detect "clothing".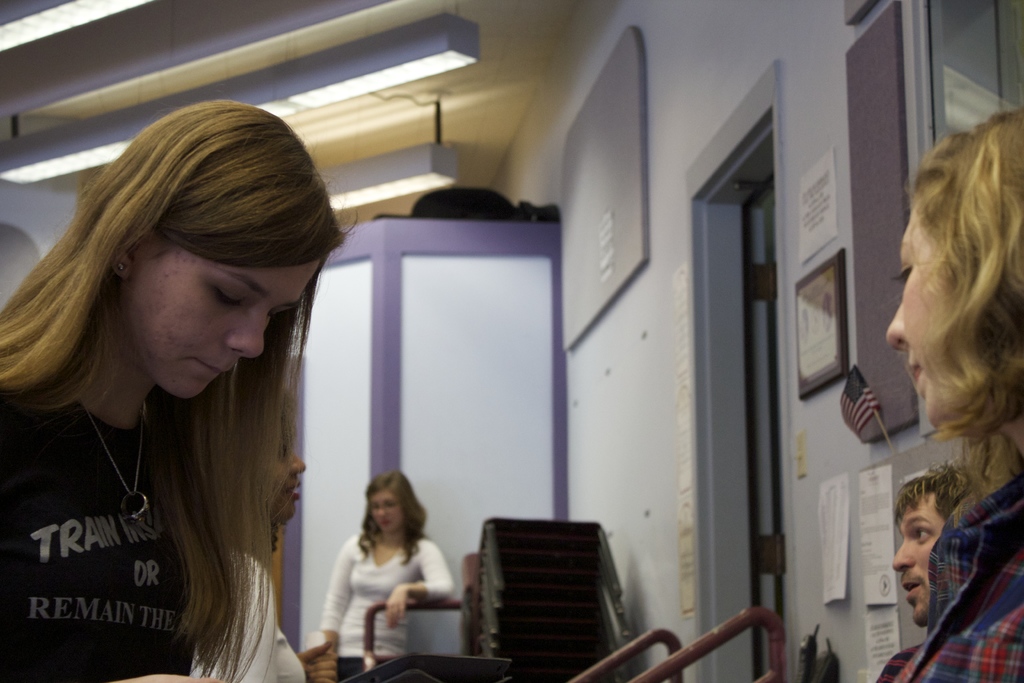
Detected at x1=875, y1=641, x2=926, y2=682.
